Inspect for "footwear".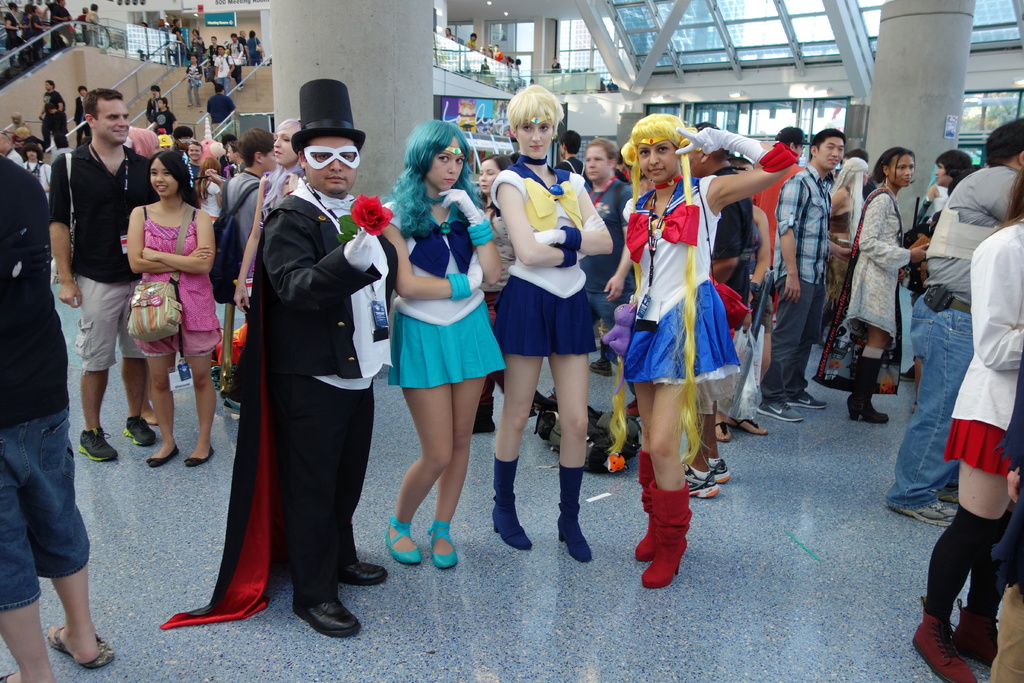
Inspection: rect(556, 506, 595, 564).
